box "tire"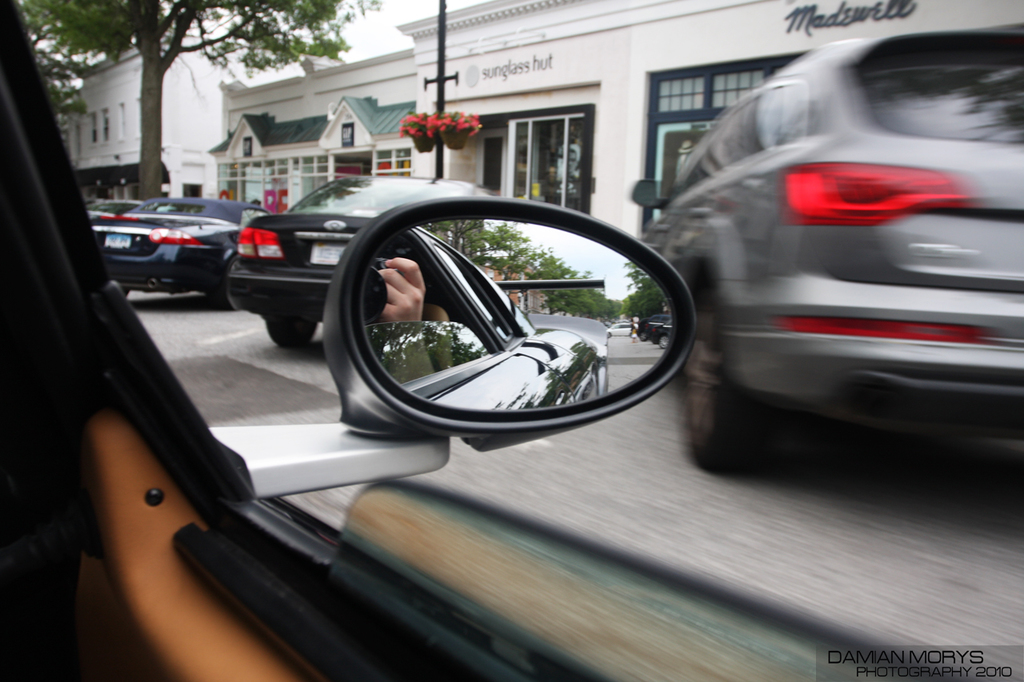
{"left": 674, "top": 265, "right": 786, "bottom": 474}
